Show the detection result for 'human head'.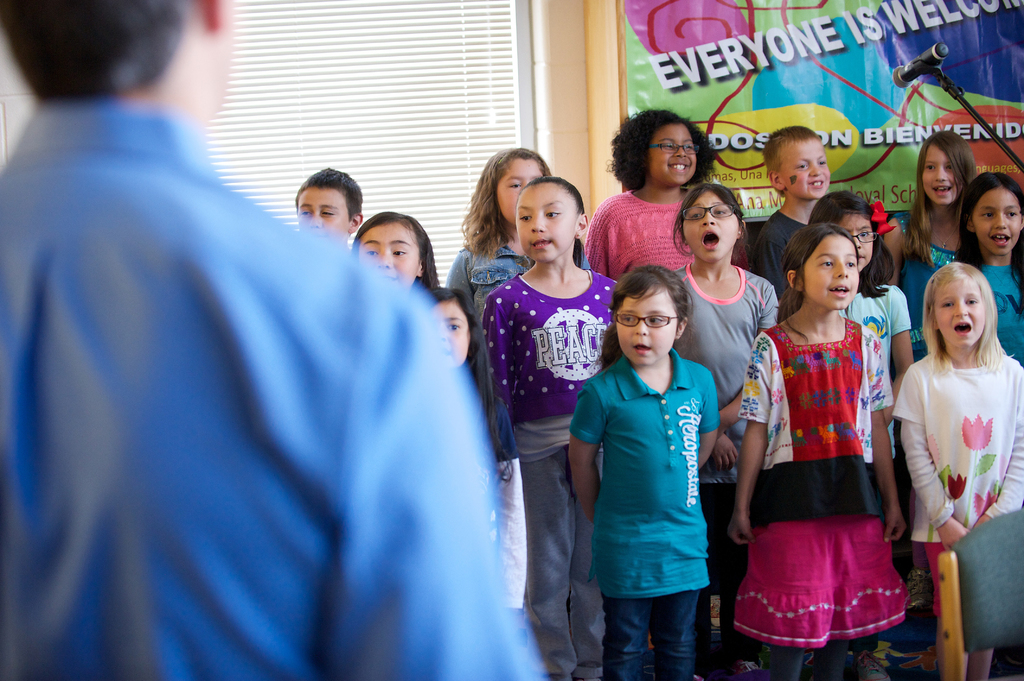
<bbox>515, 177, 586, 267</bbox>.
